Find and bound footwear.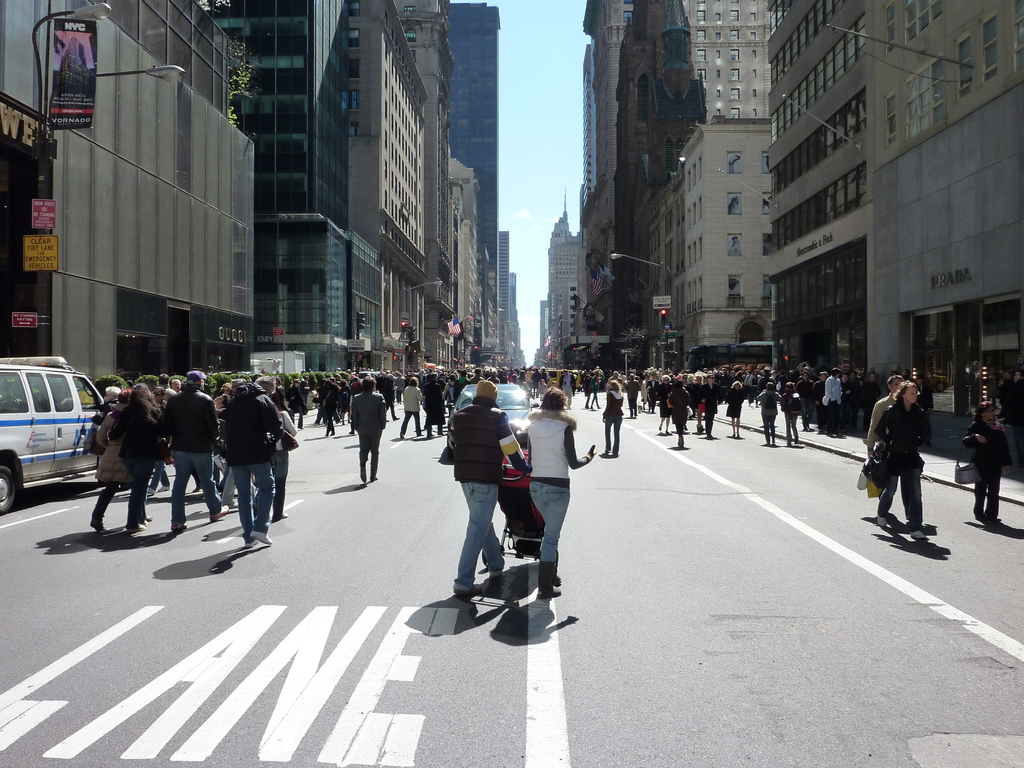
Bound: BBox(246, 538, 259, 547).
